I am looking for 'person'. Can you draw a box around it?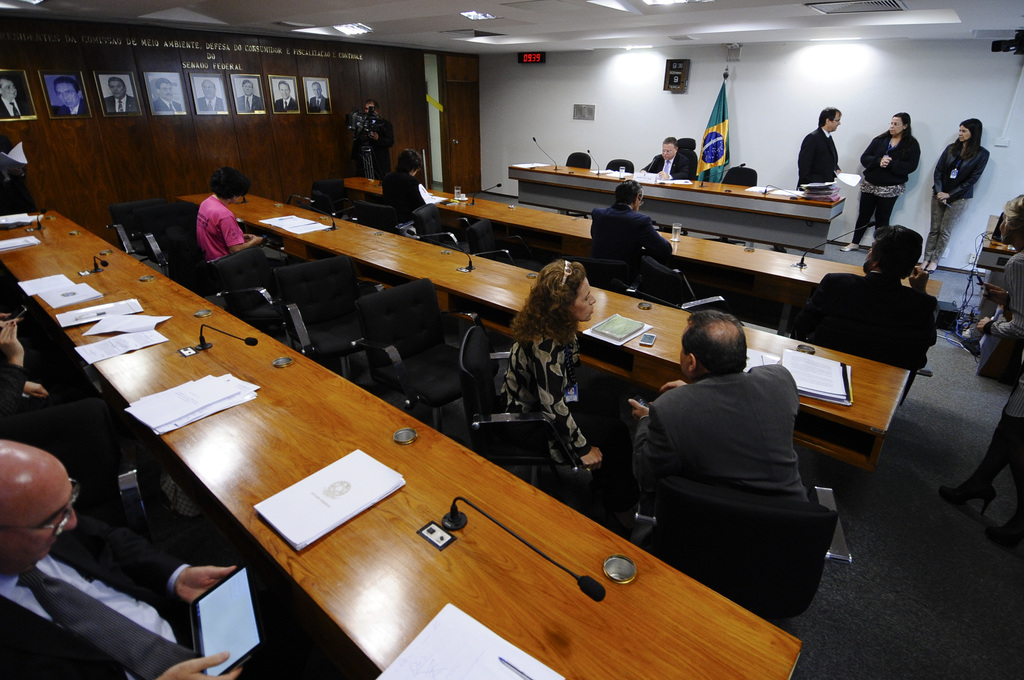
Sure, the bounding box is (left=105, top=80, right=138, bottom=113).
